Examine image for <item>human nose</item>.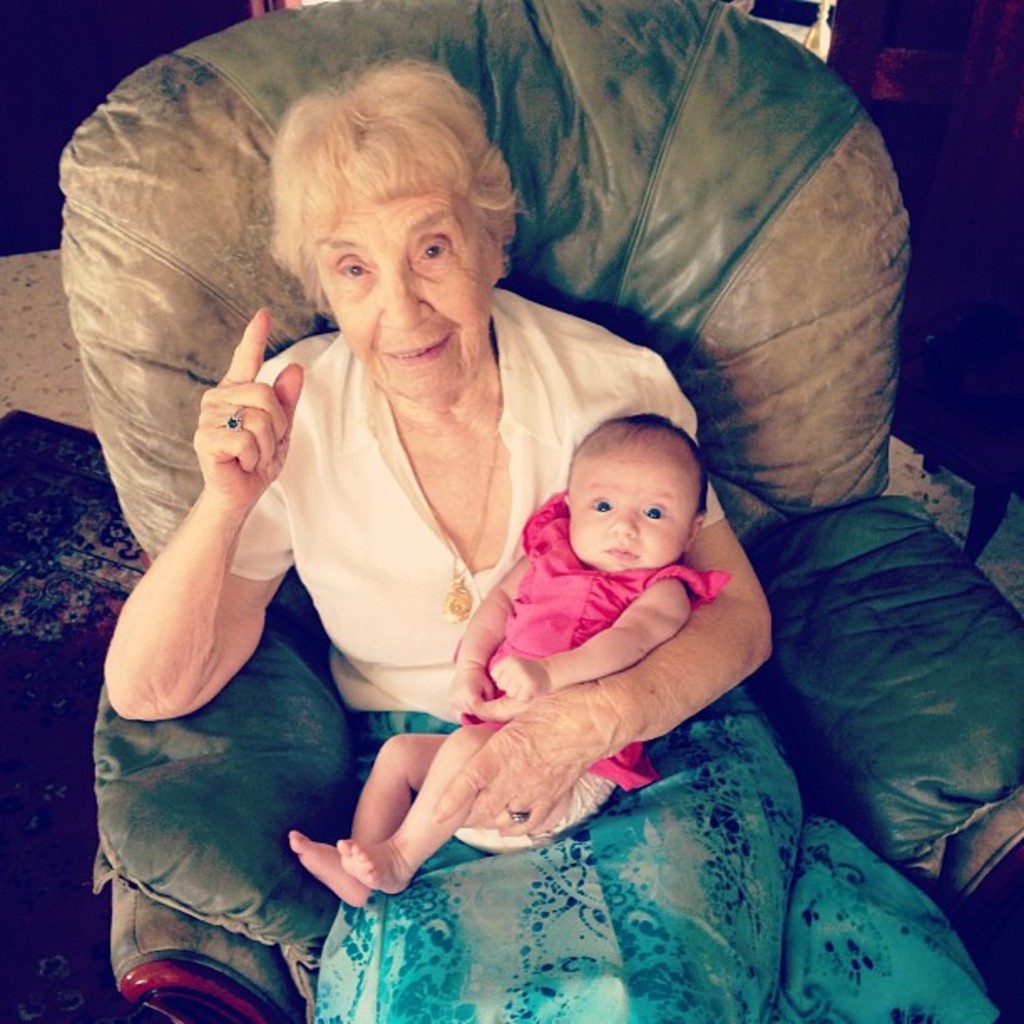
Examination result: left=604, top=505, right=639, bottom=537.
